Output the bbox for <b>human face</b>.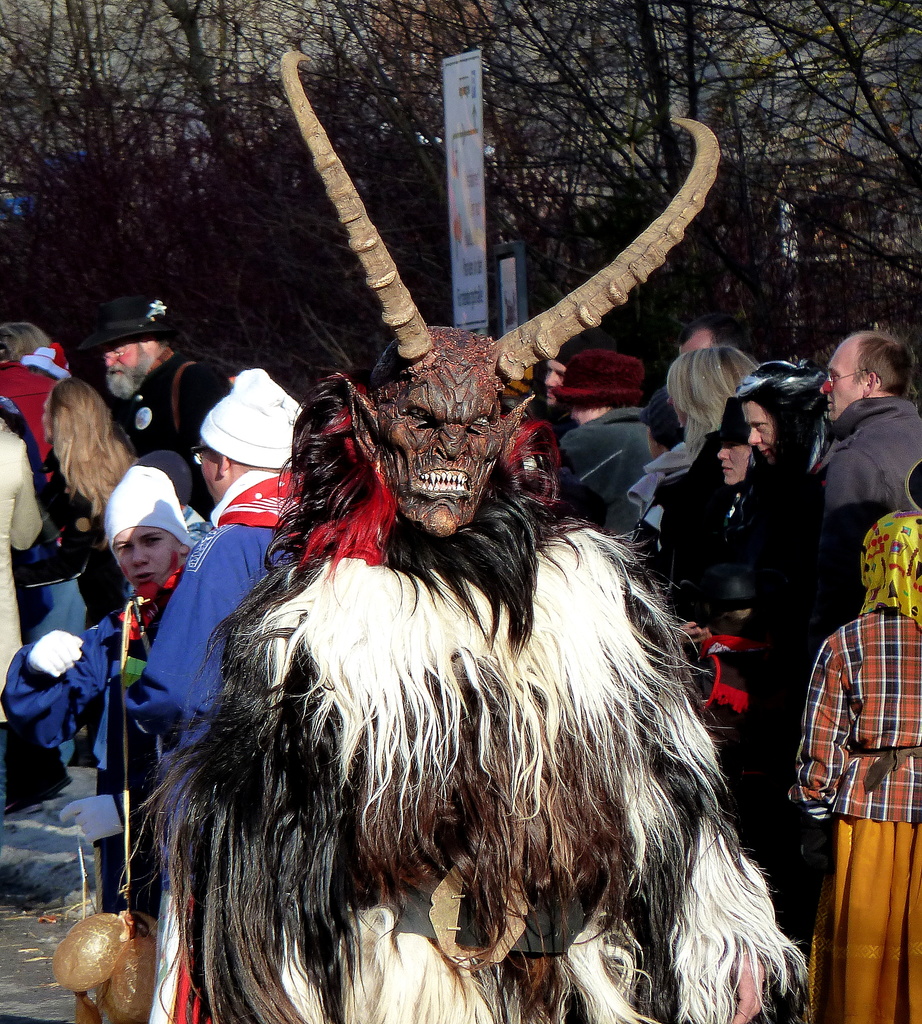
[719, 449, 751, 487].
